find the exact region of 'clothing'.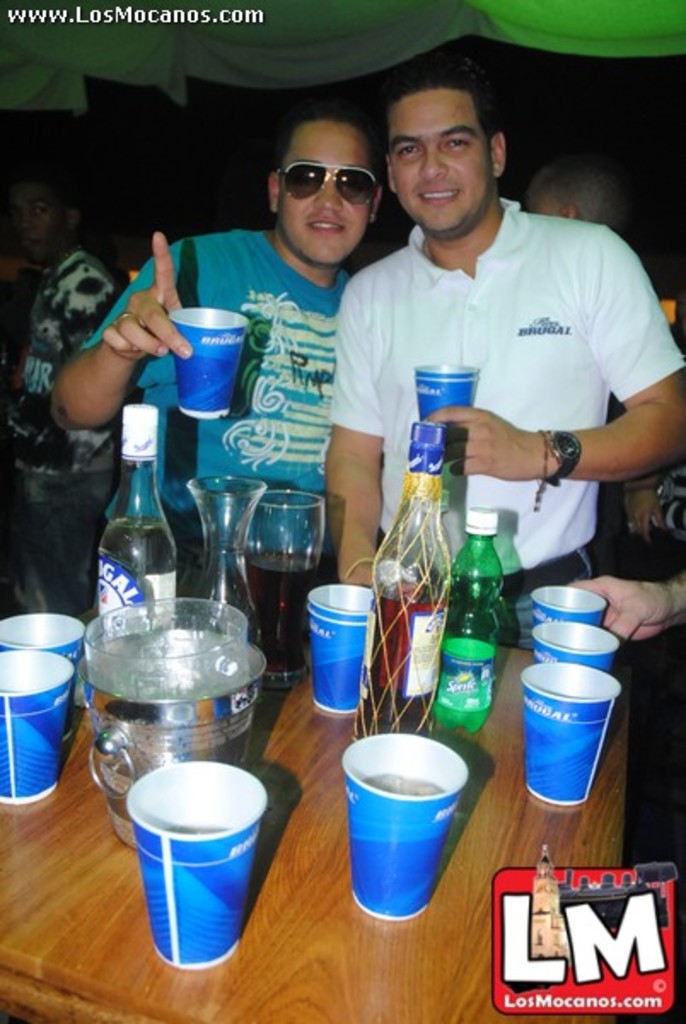
Exact region: (left=326, top=212, right=684, bottom=582).
